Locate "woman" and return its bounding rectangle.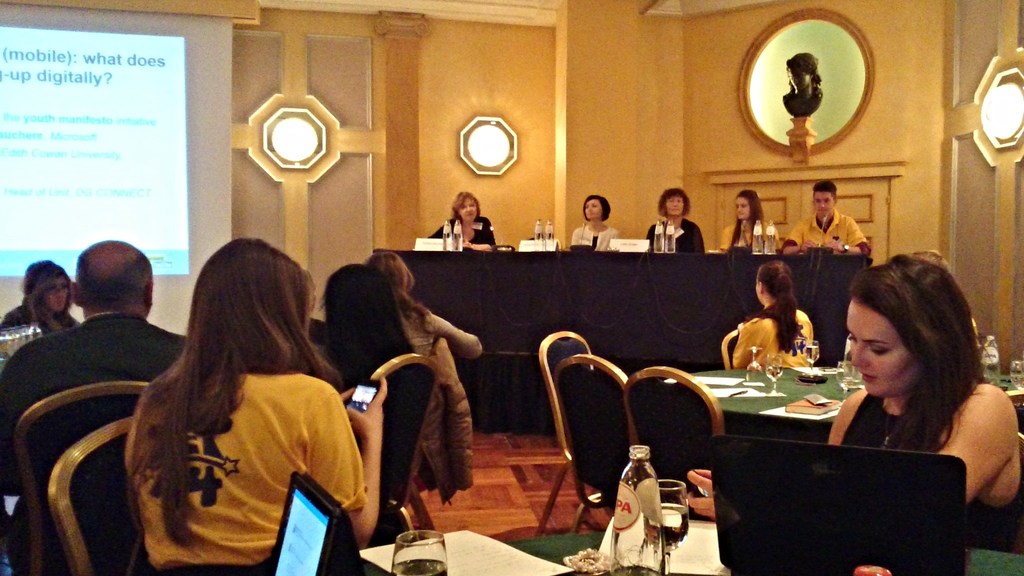
bbox=[643, 189, 719, 264].
